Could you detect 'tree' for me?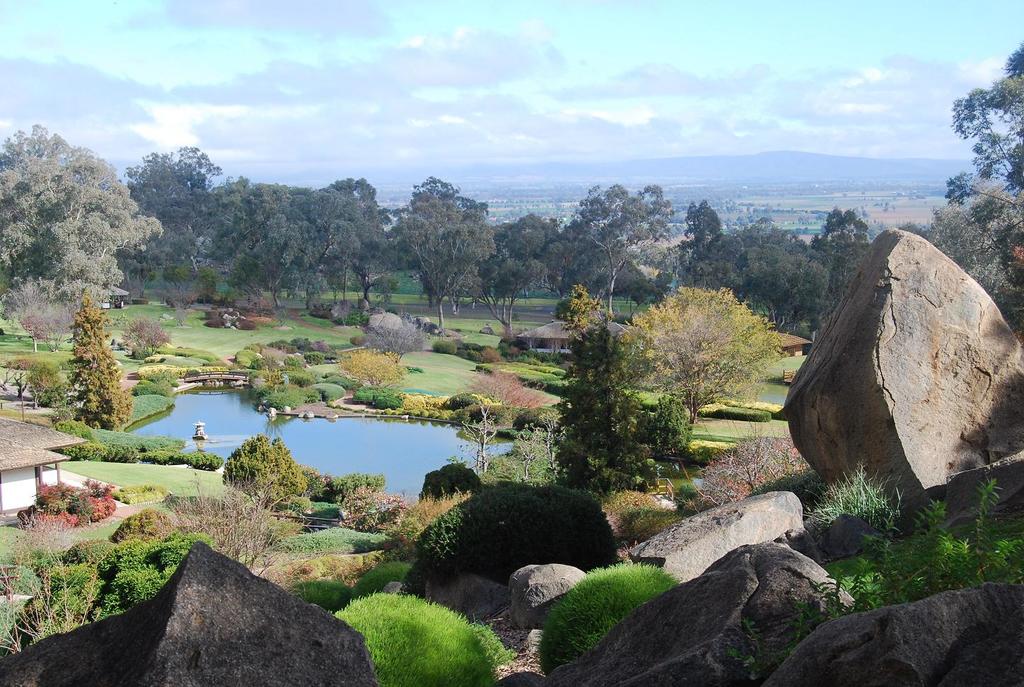
Detection result: Rect(172, 470, 310, 580).
